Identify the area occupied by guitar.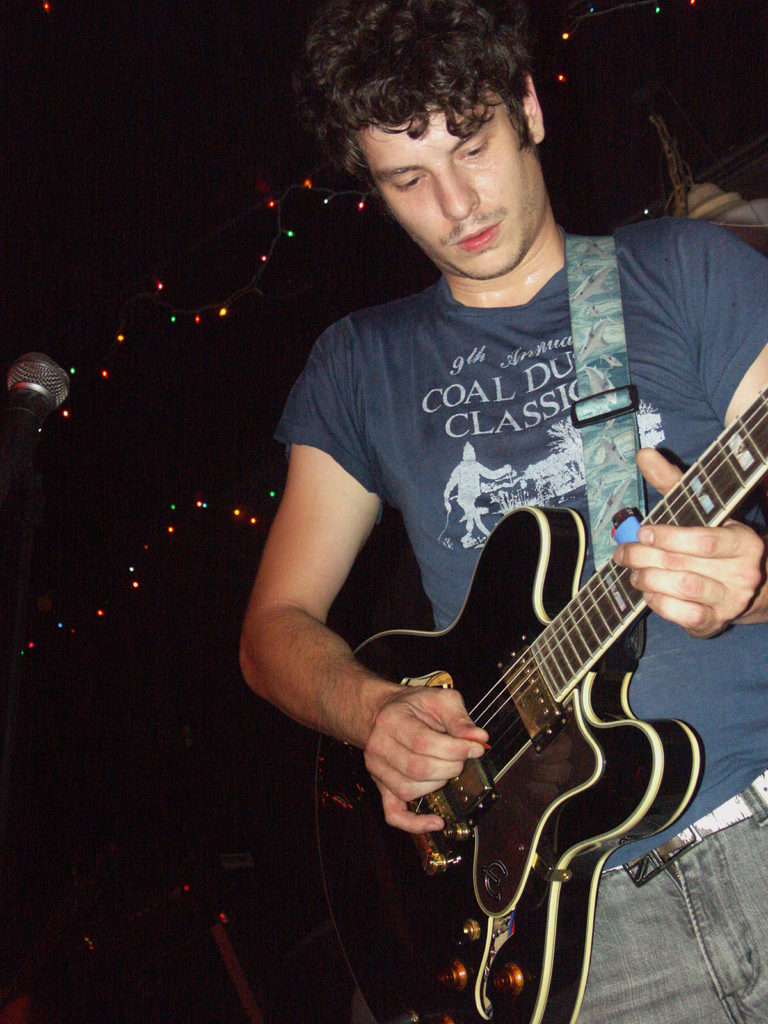
Area: 288/363/755/984.
